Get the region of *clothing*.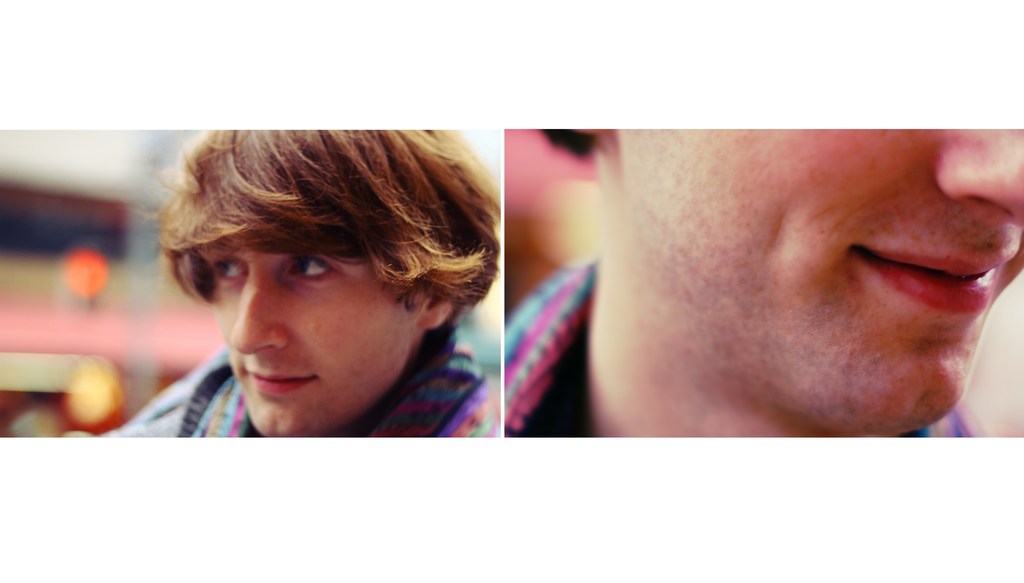
[86, 327, 495, 438].
